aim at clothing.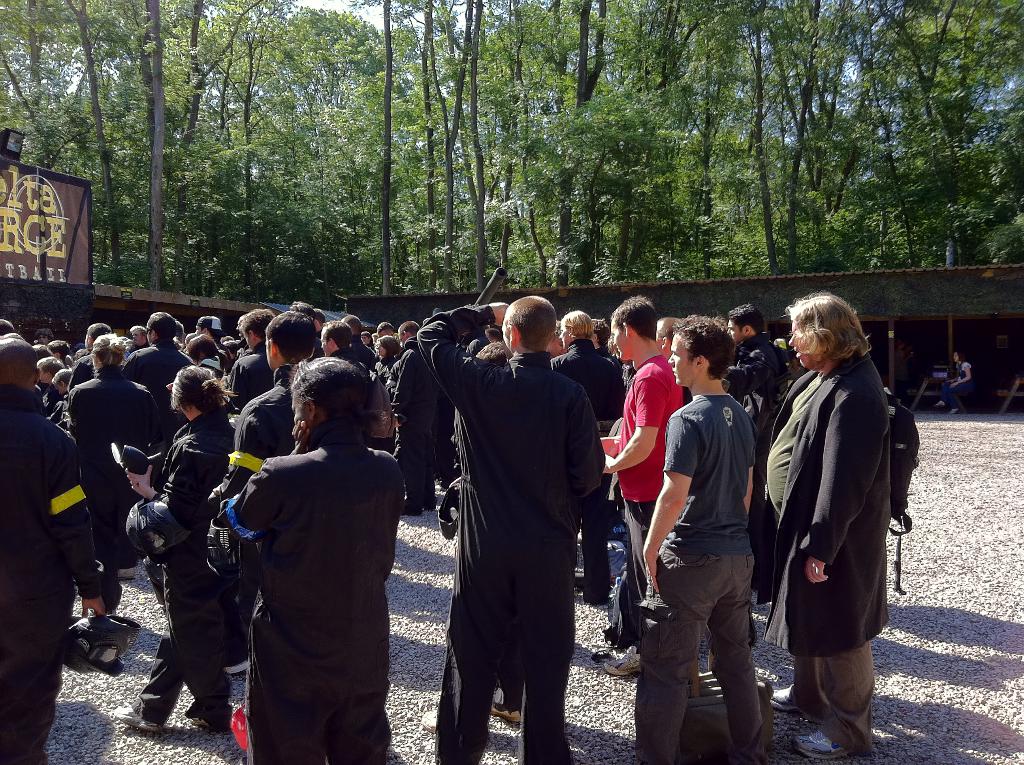
Aimed at box(762, 309, 921, 705).
